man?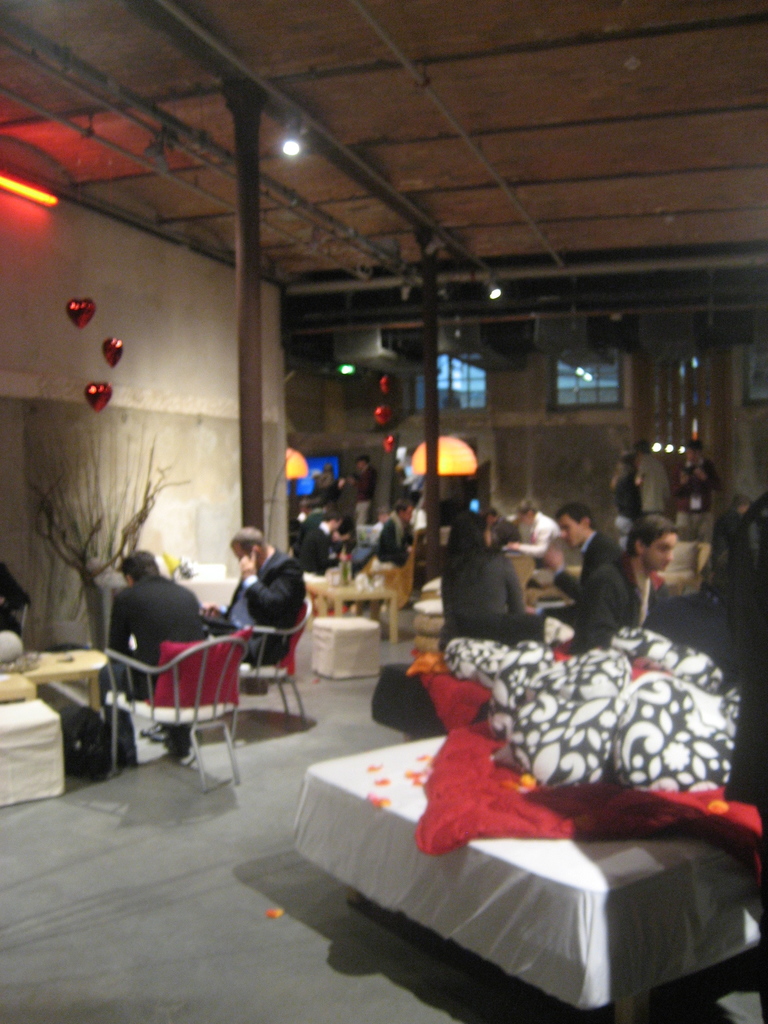
left=534, top=501, right=639, bottom=665
